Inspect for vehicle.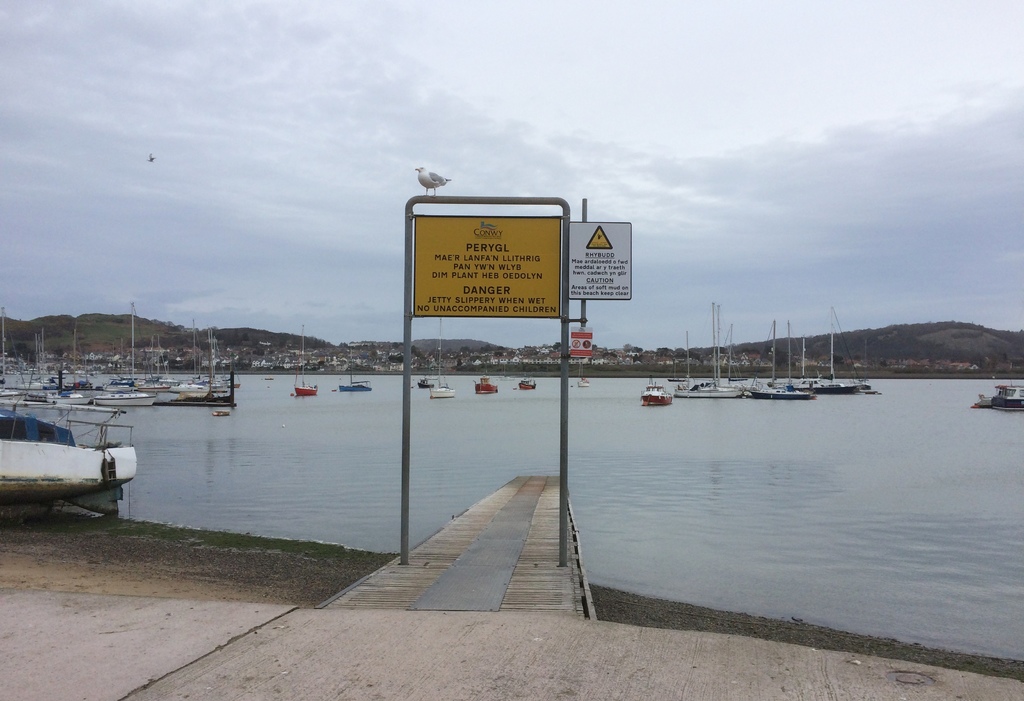
Inspection: 780/315/861/397.
